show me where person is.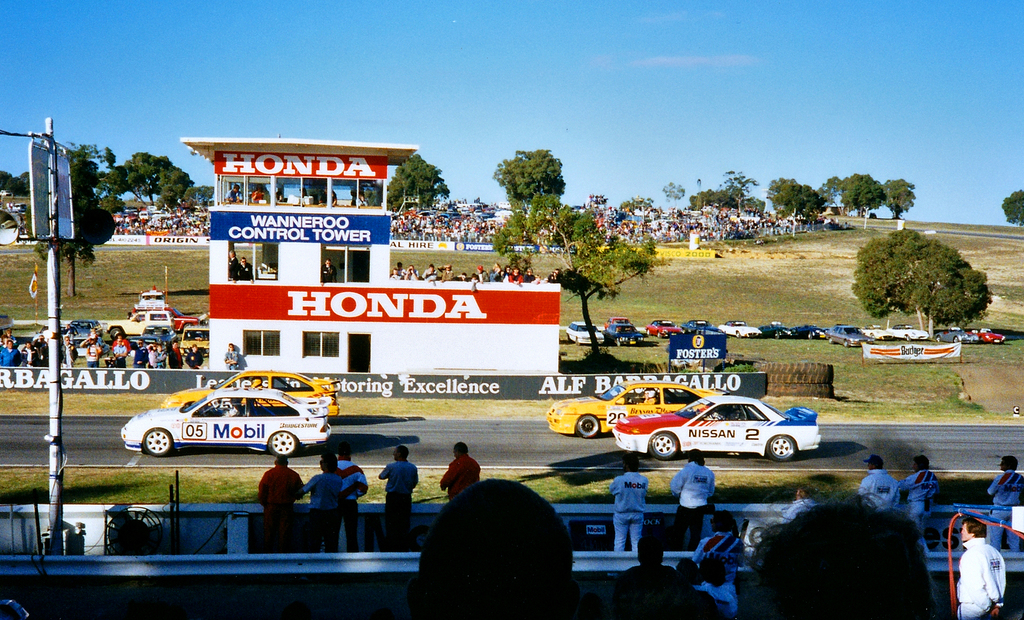
person is at (478,265,487,284).
